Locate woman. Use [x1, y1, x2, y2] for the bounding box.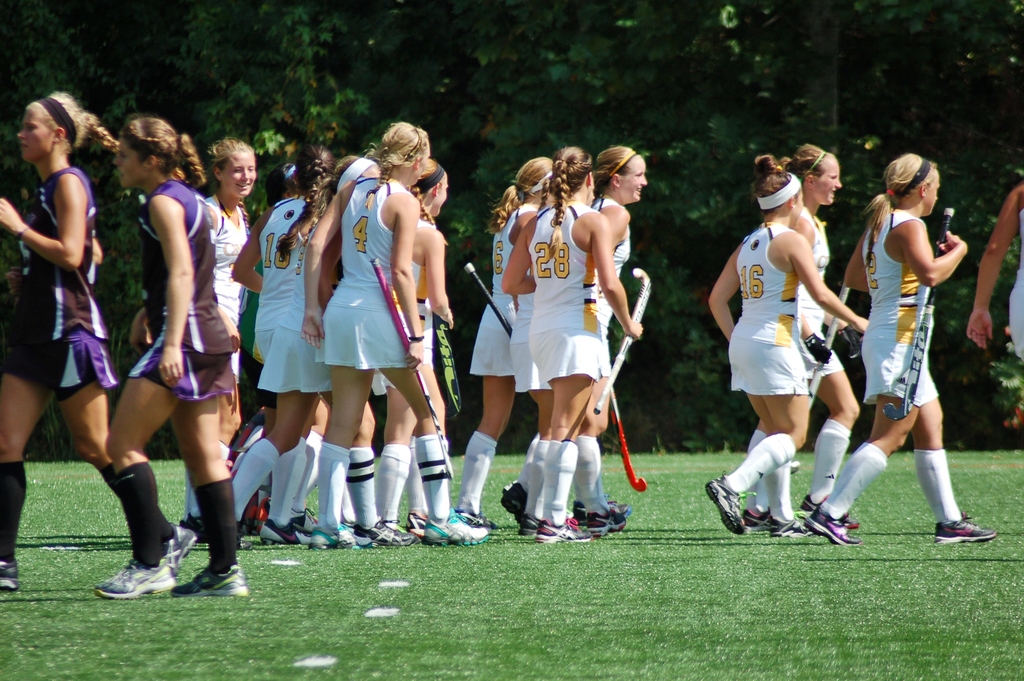
[444, 158, 558, 536].
